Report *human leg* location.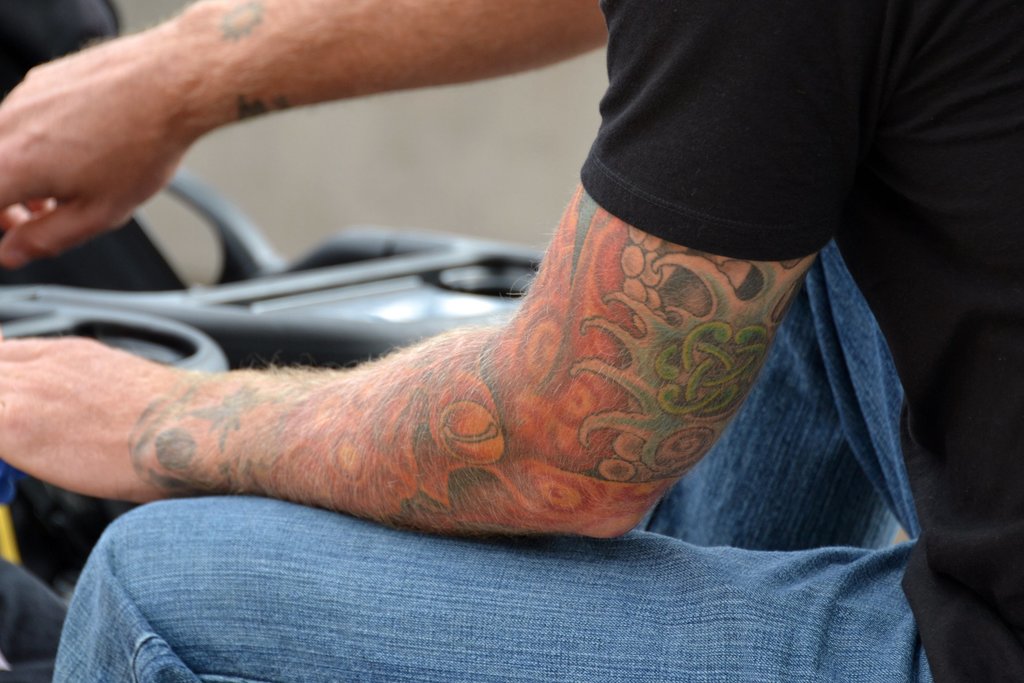
Report: detection(46, 491, 949, 681).
